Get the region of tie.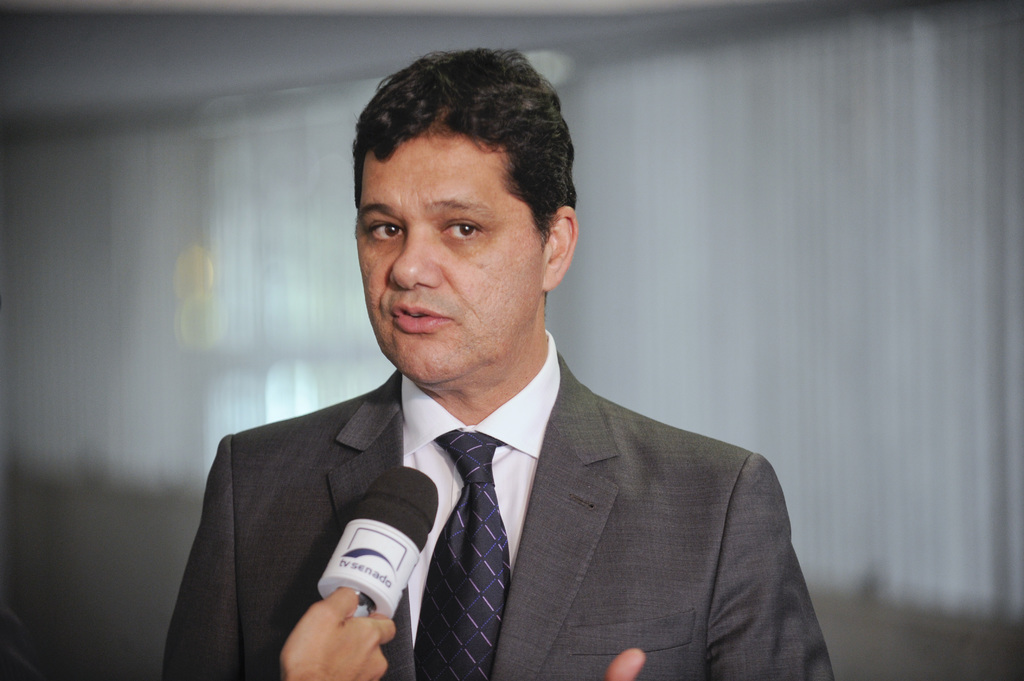
x1=412 y1=424 x2=506 y2=680.
